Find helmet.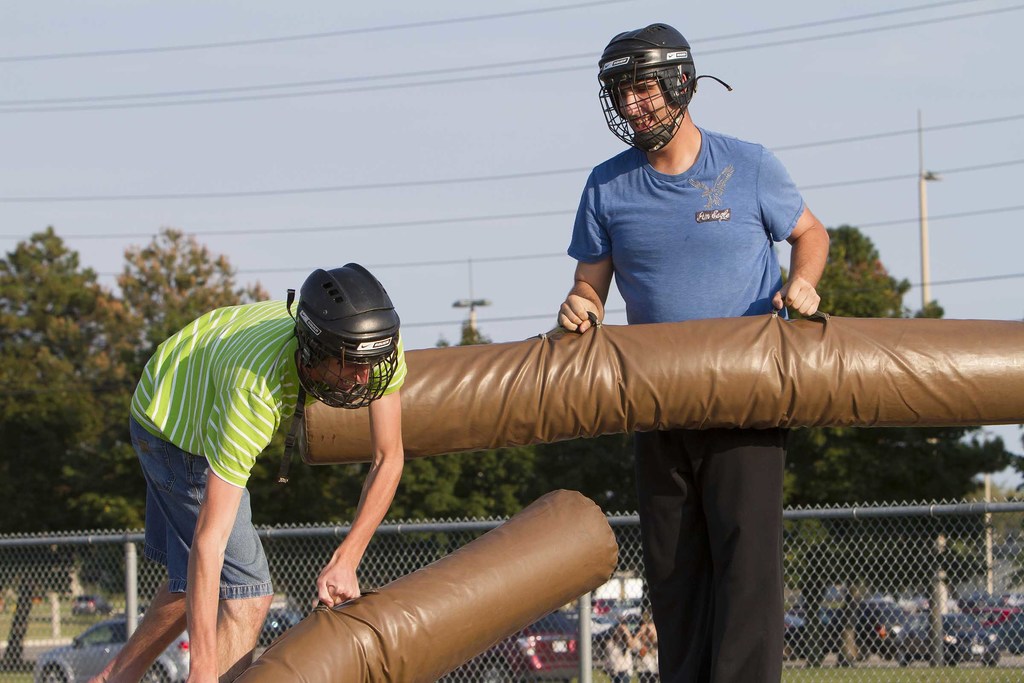
276, 260, 401, 415.
